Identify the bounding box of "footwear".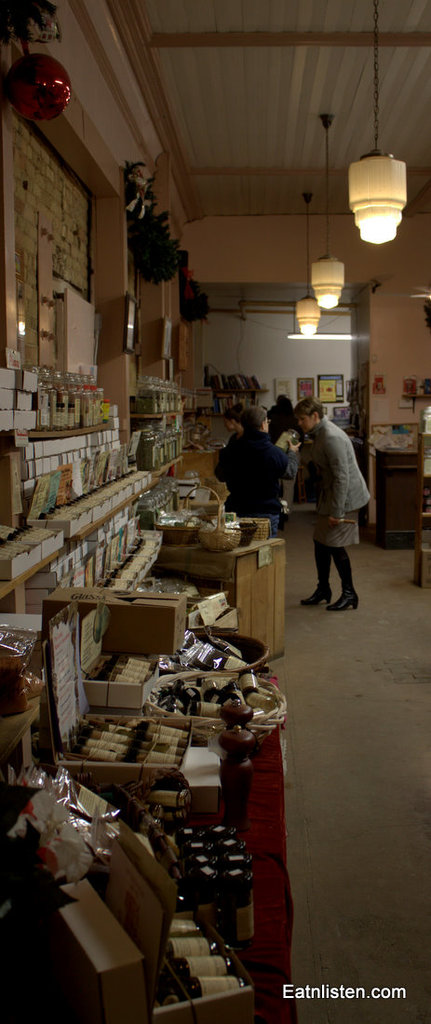
bbox=[327, 548, 357, 613].
